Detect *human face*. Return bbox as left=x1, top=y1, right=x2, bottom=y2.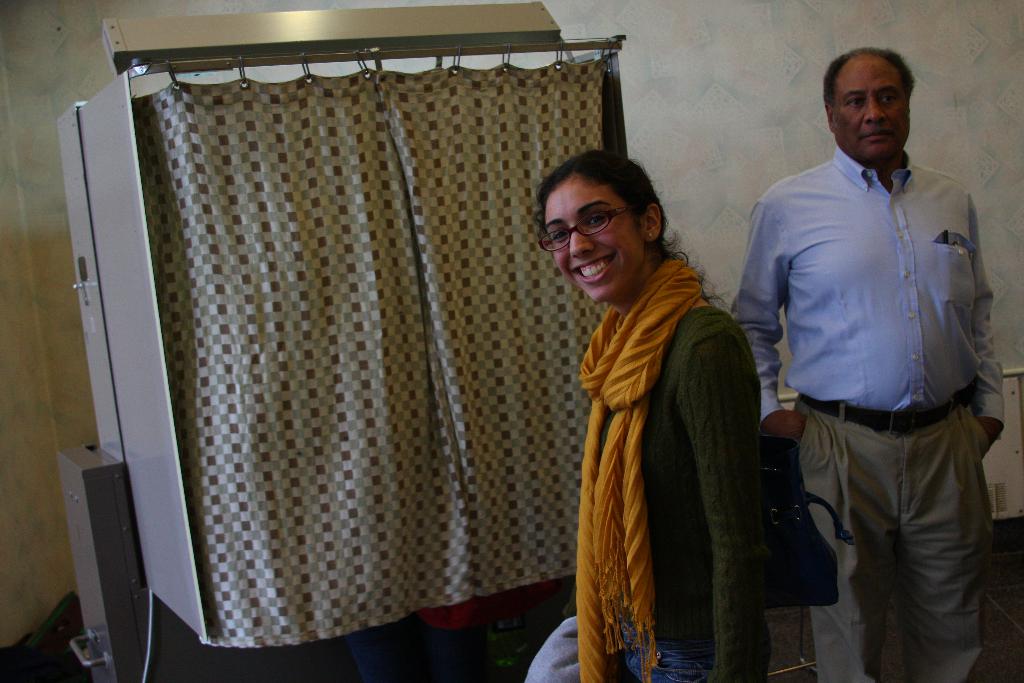
left=534, top=180, right=643, bottom=300.
